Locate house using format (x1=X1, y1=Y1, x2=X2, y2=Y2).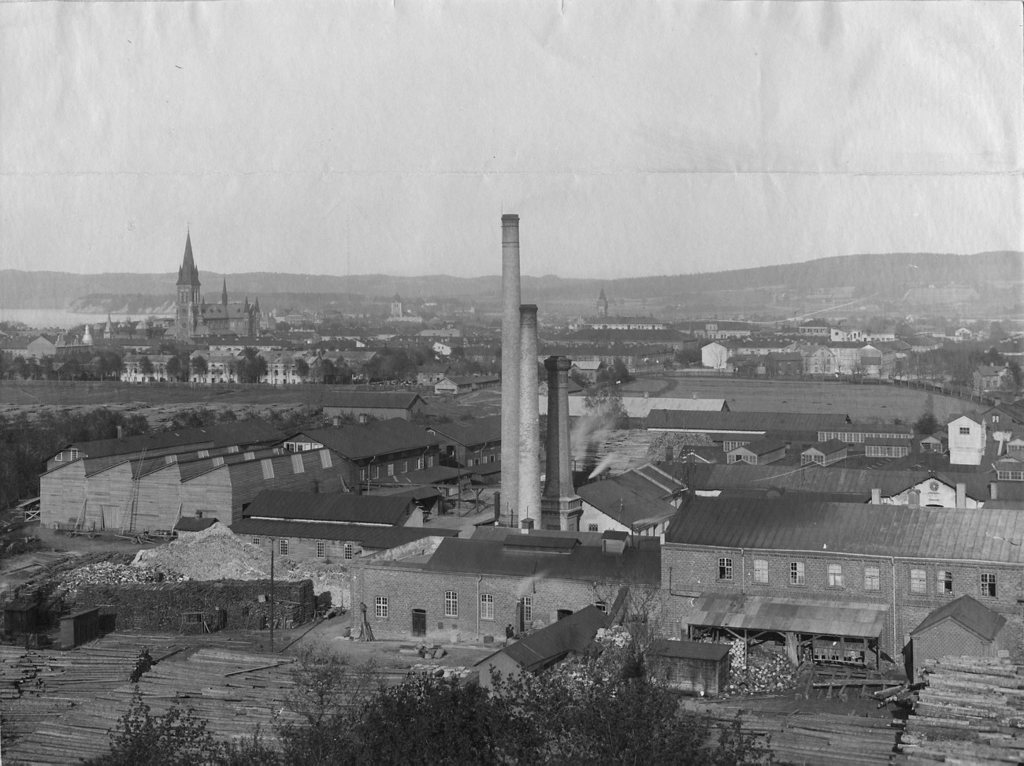
(x1=941, y1=414, x2=988, y2=462).
